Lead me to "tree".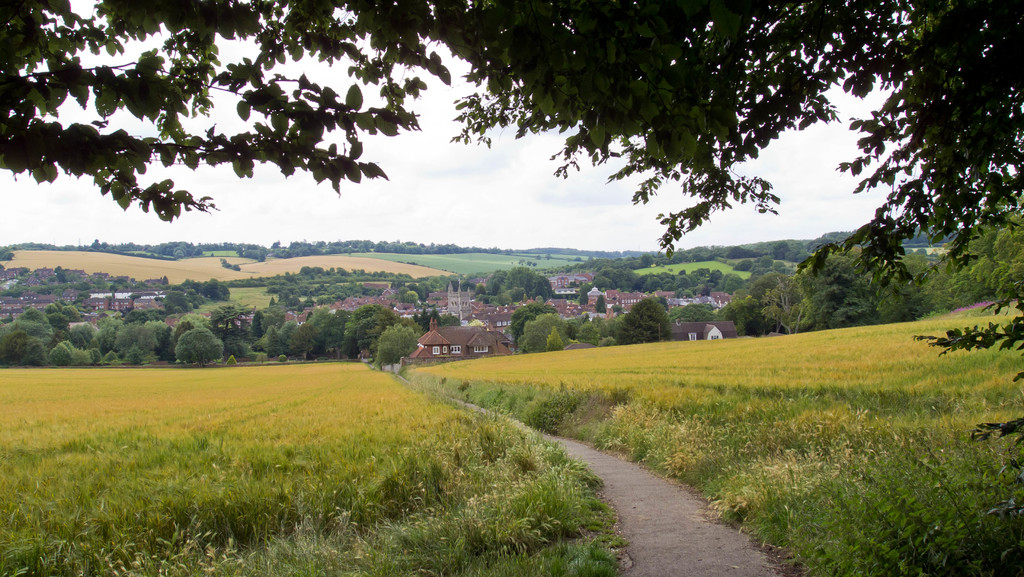
Lead to (x1=68, y1=345, x2=93, y2=366).
